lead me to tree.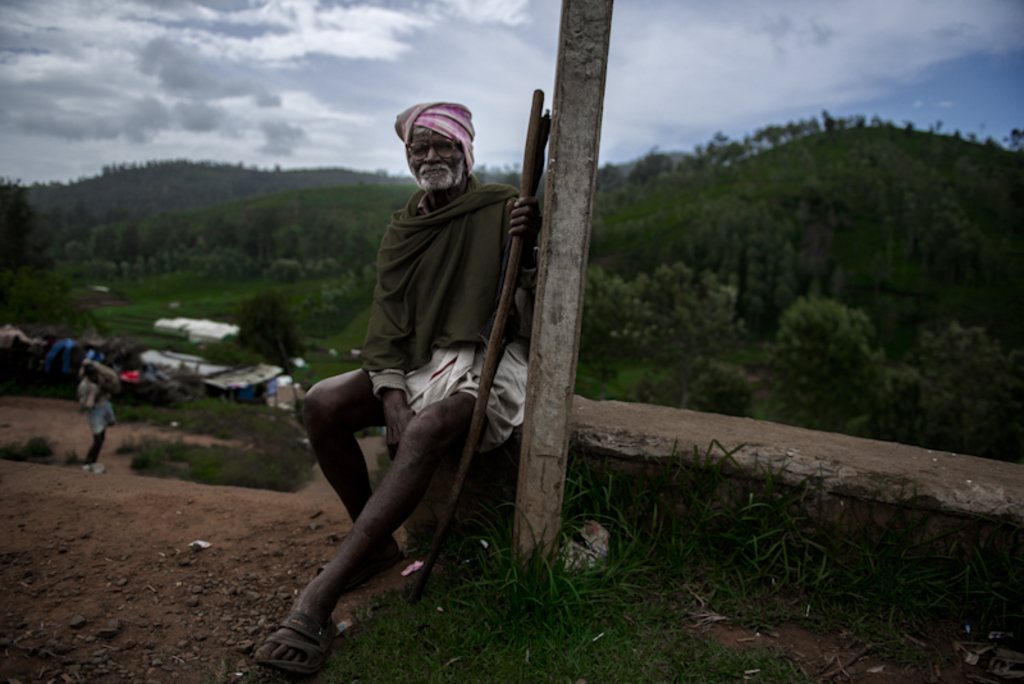
Lead to <bbox>232, 289, 307, 379</bbox>.
